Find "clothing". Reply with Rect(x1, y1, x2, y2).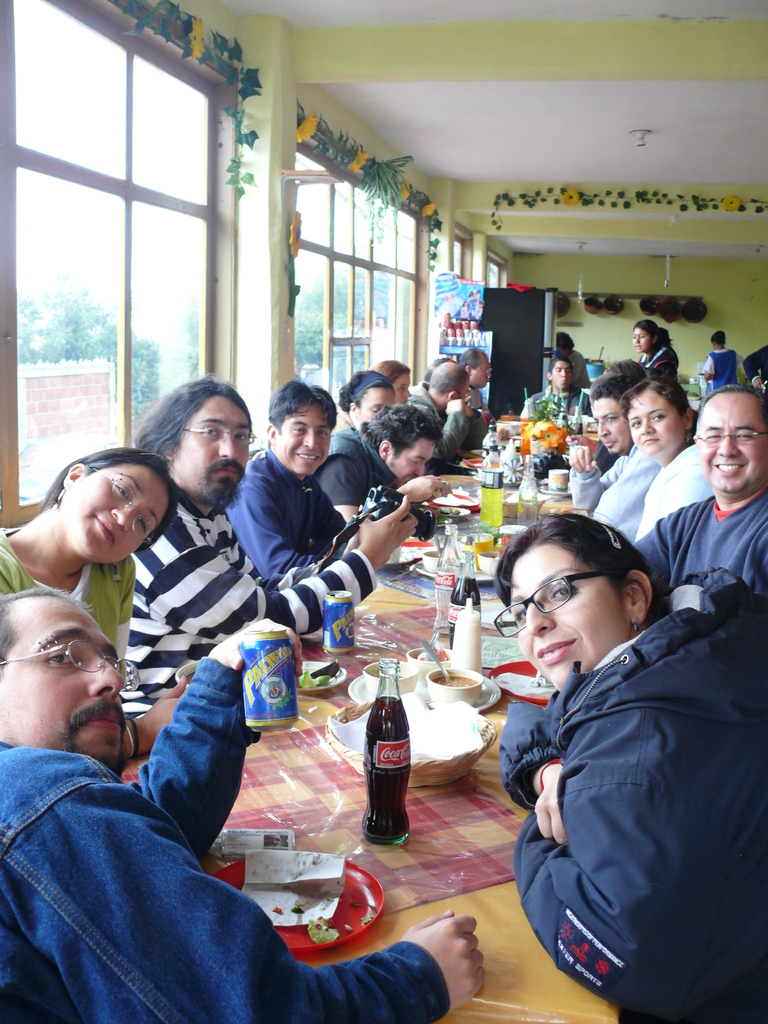
Rect(699, 340, 748, 393).
